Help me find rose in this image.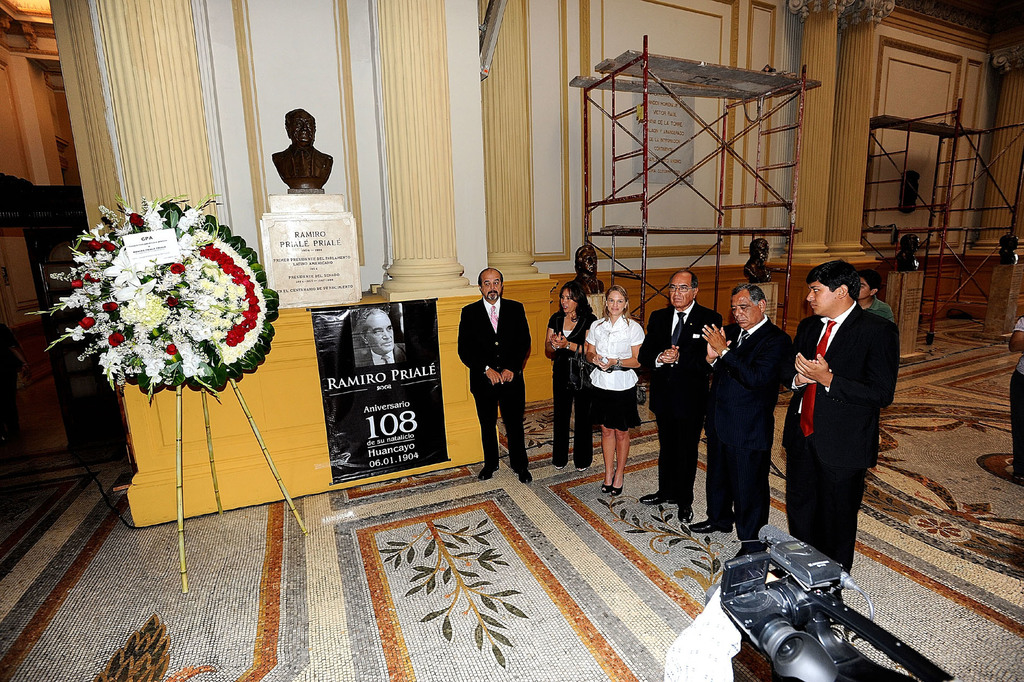
Found it: (86, 238, 101, 251).
